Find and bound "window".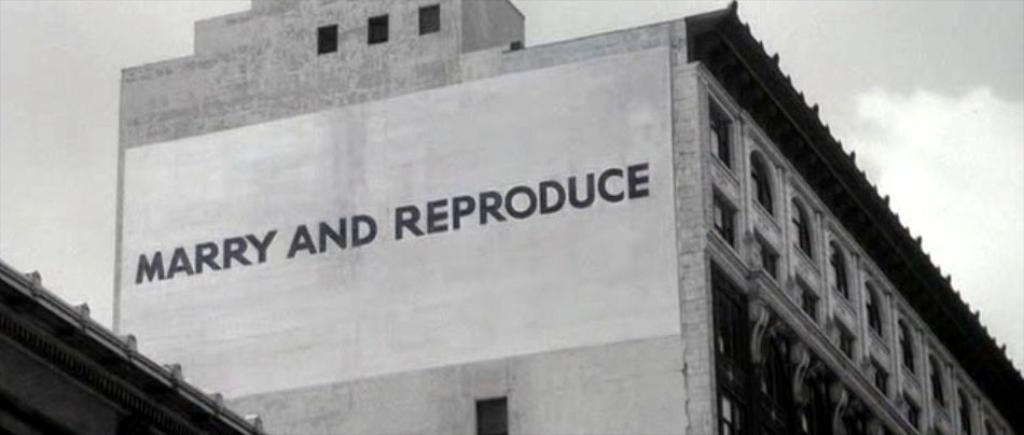
Bound: box=[899, 314, 918, 371].
